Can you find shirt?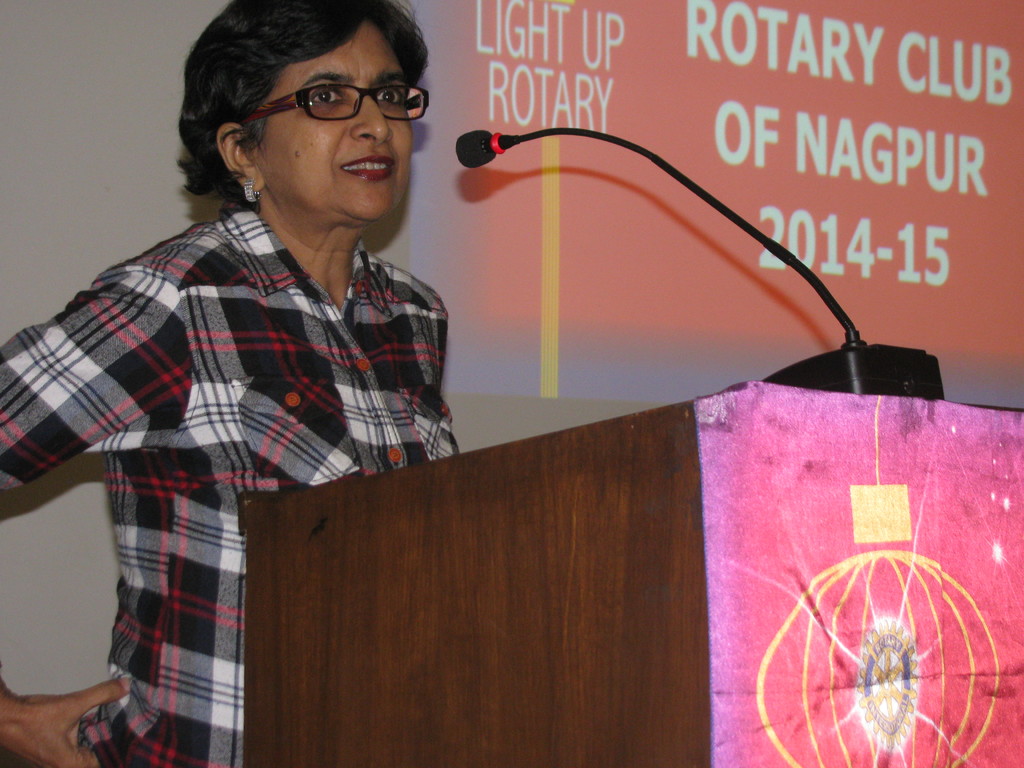
Yes, bounding box: 0 198 461 767.
